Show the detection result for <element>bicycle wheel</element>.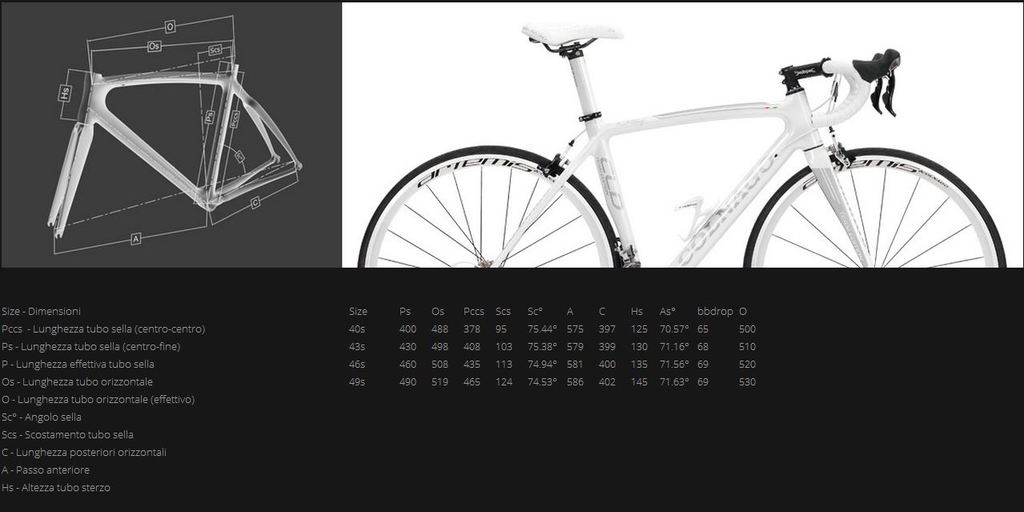
pyautogui.locateOnScreen(742, 147, 1006, 268).
